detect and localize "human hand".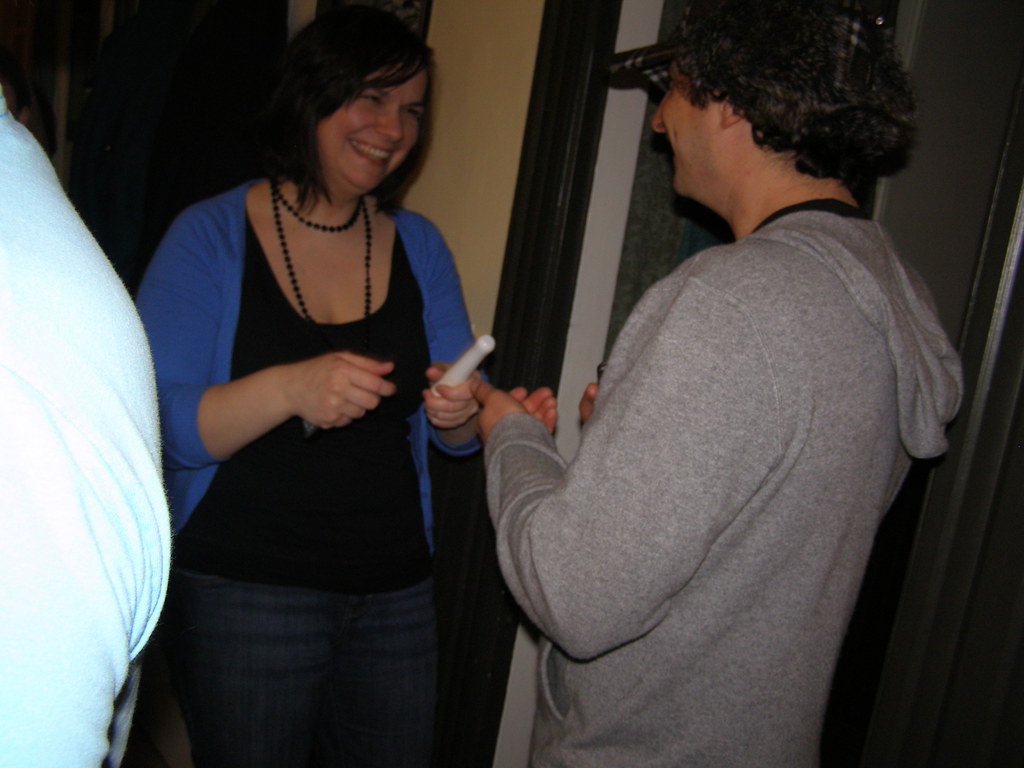
Localized at box(422, 359, 483, 426).
